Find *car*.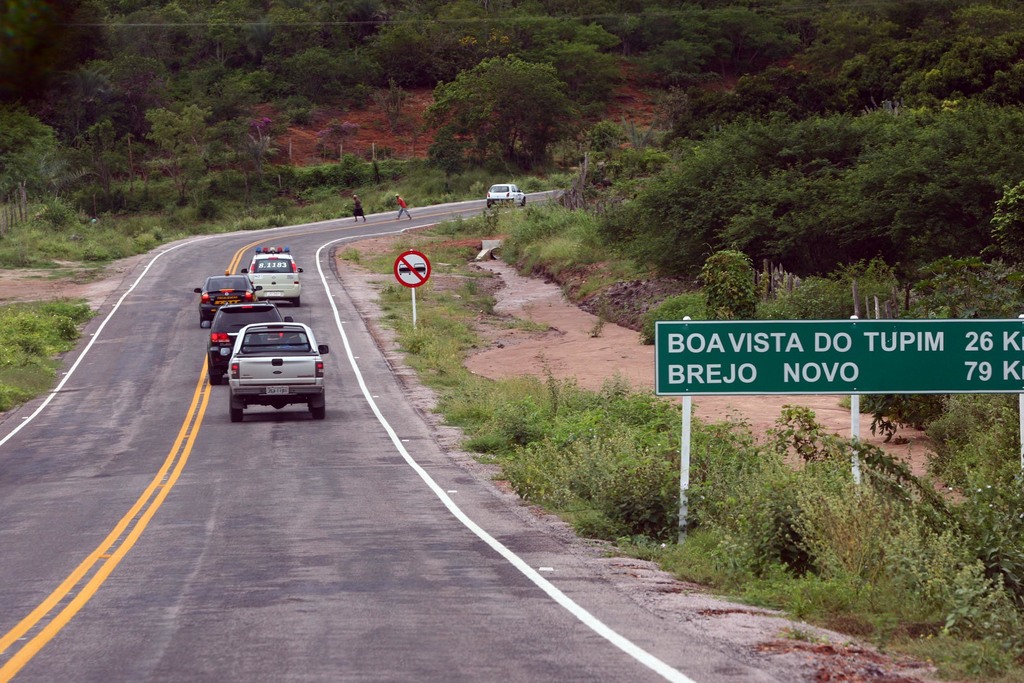
{"left": 483, "top": 183, "right": 529, "bottom": 207}.
